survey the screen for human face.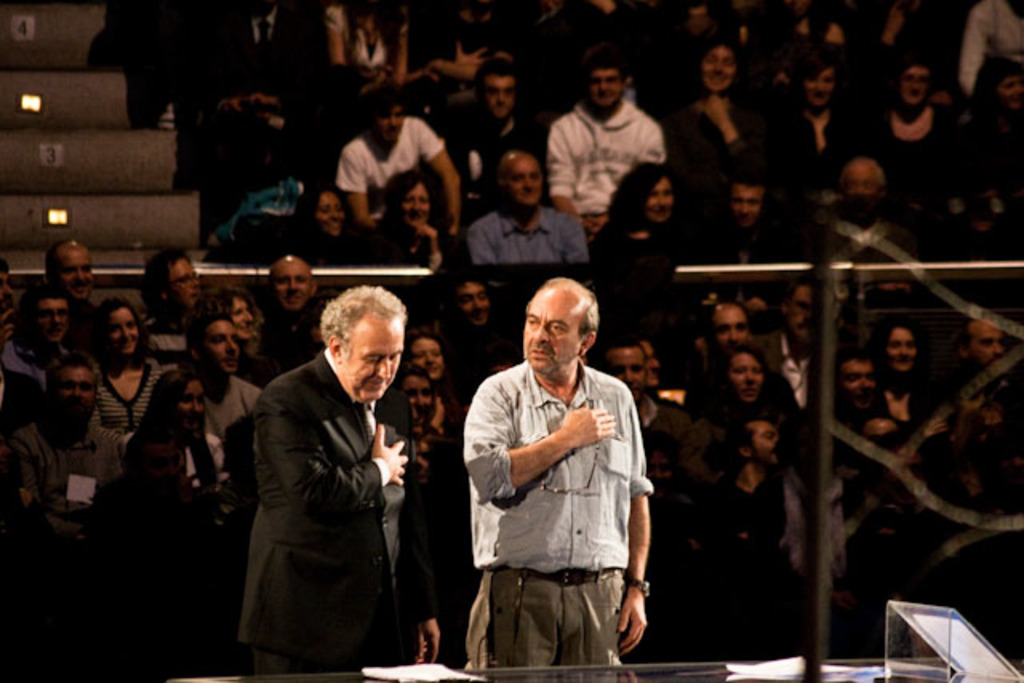
Survey found: crop(486, 77, 515, 118).
